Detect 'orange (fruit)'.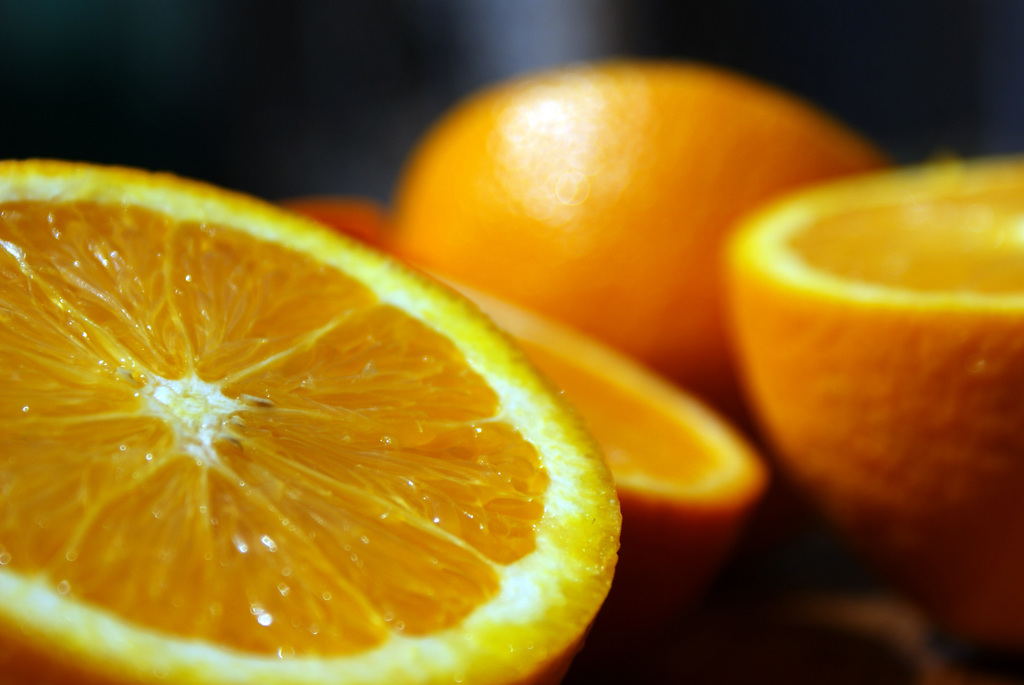
Detected at (x1=0, y1=160, x2=623, y2=680).
